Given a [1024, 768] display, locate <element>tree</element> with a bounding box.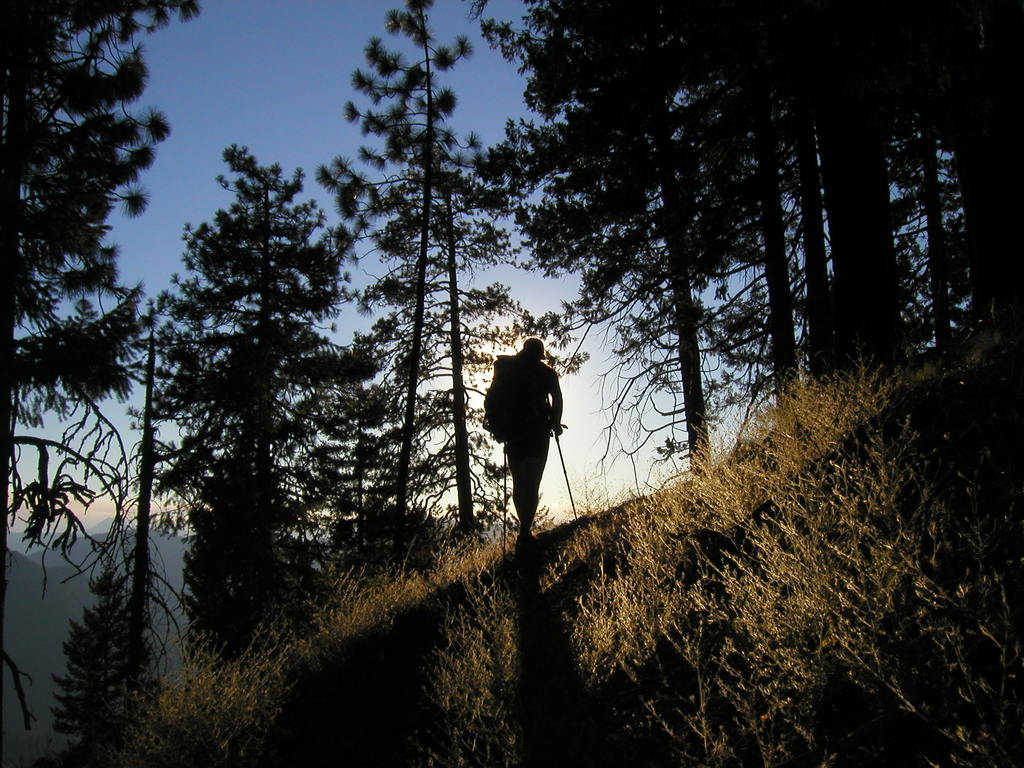
Located: x1=132 y1=136 x2=390 y2=686.
